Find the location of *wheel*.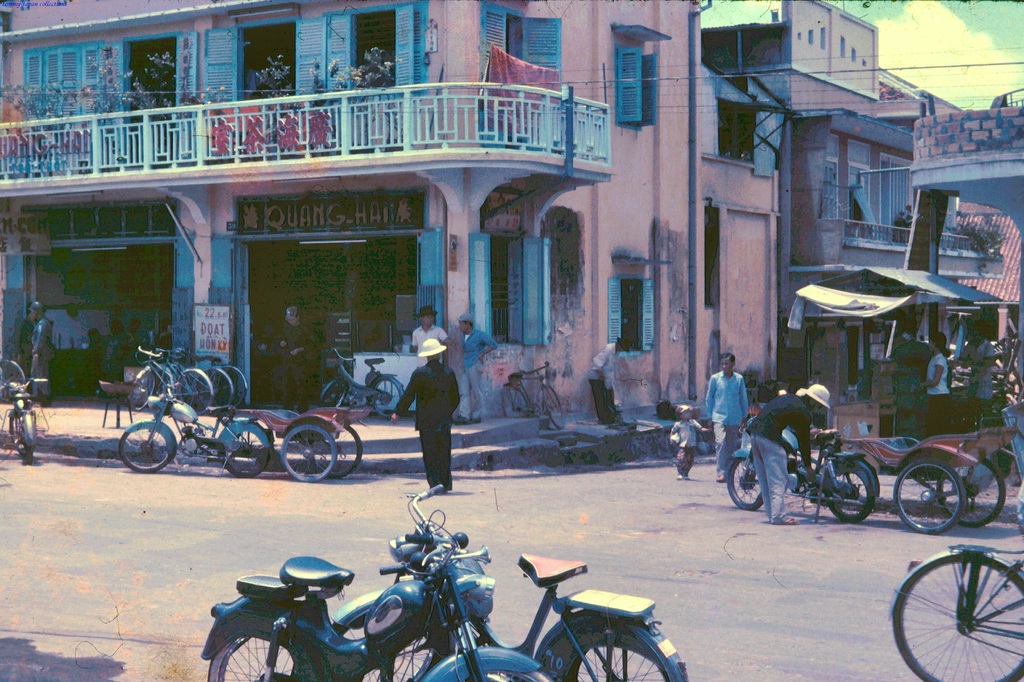
Location: (892, 457, 971, 537).
